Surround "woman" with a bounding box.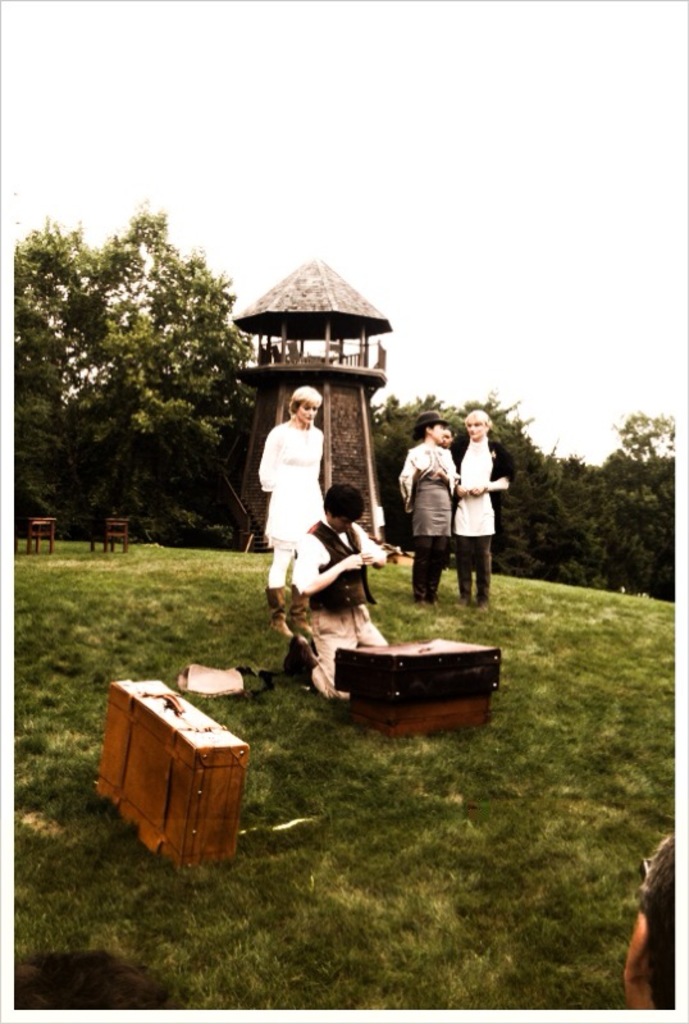
left=397, top=415, right=455, bottom=604.
